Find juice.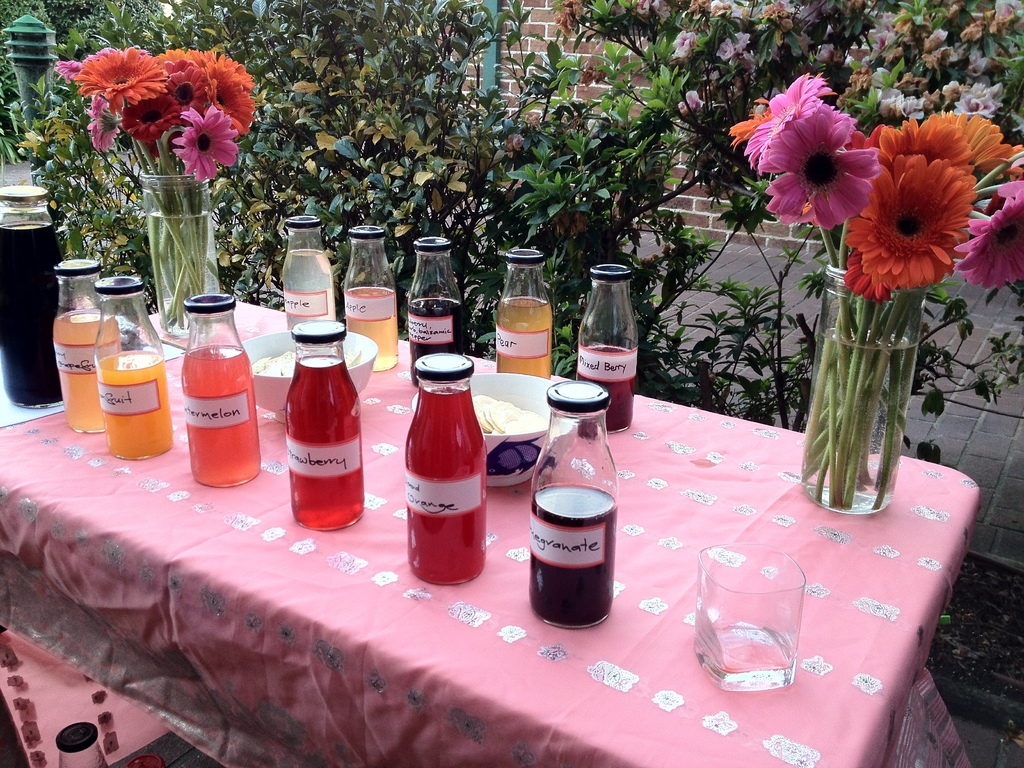
bbox(404, 387, 487, 589).
